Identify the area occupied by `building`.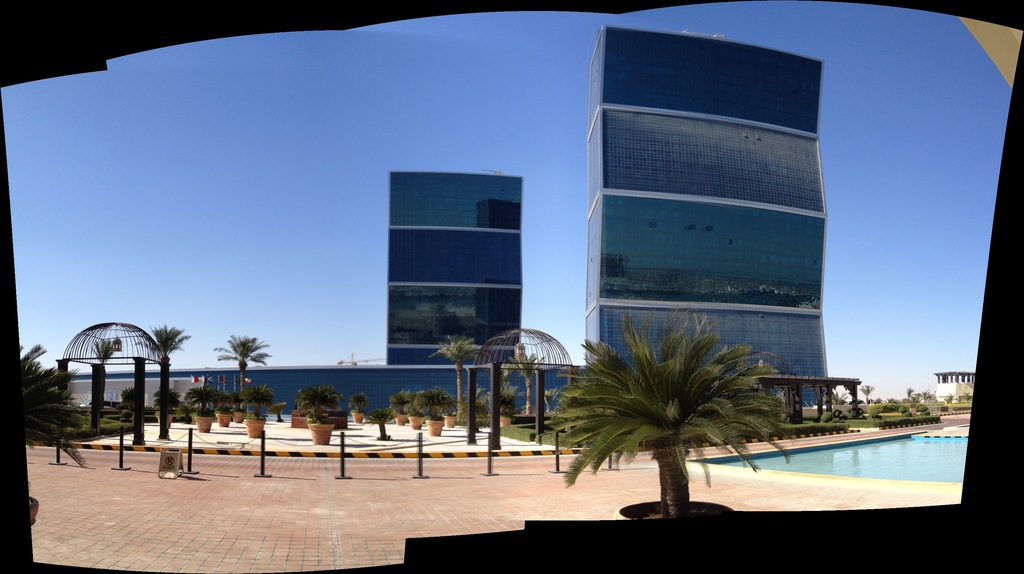
Area: bbox(737, 355, 893, 429).
